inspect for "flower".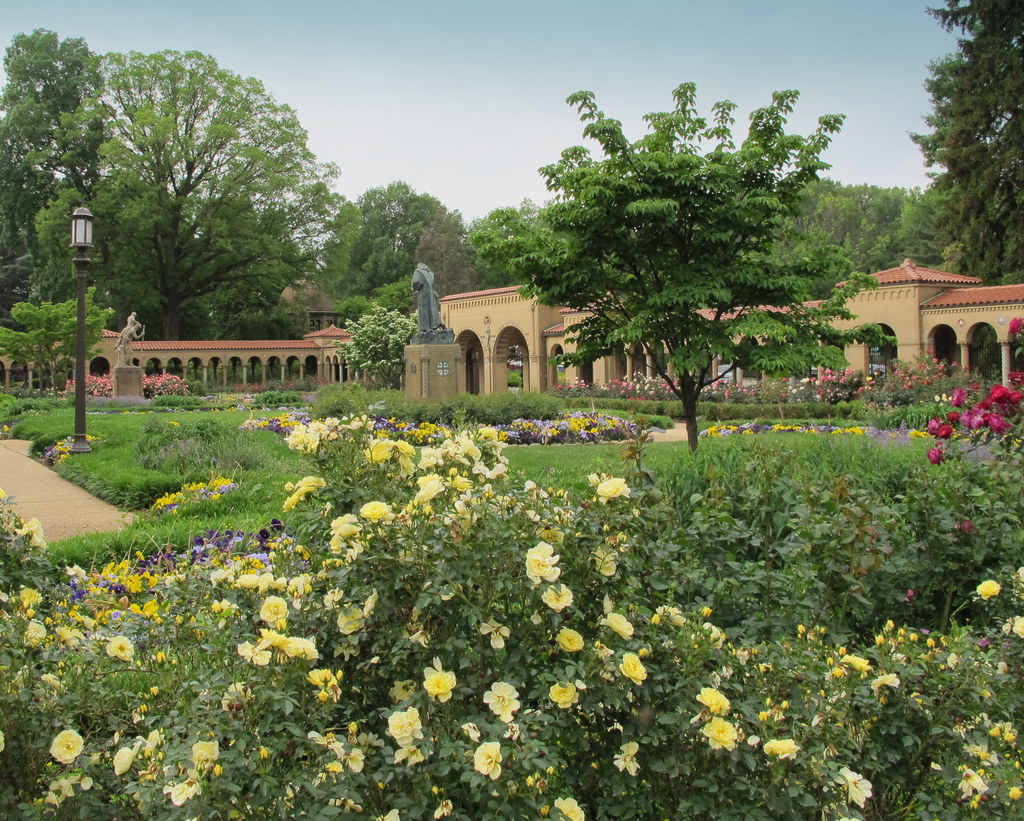
Inspection: x1=305, y1=730, x2=342, y2=757.
